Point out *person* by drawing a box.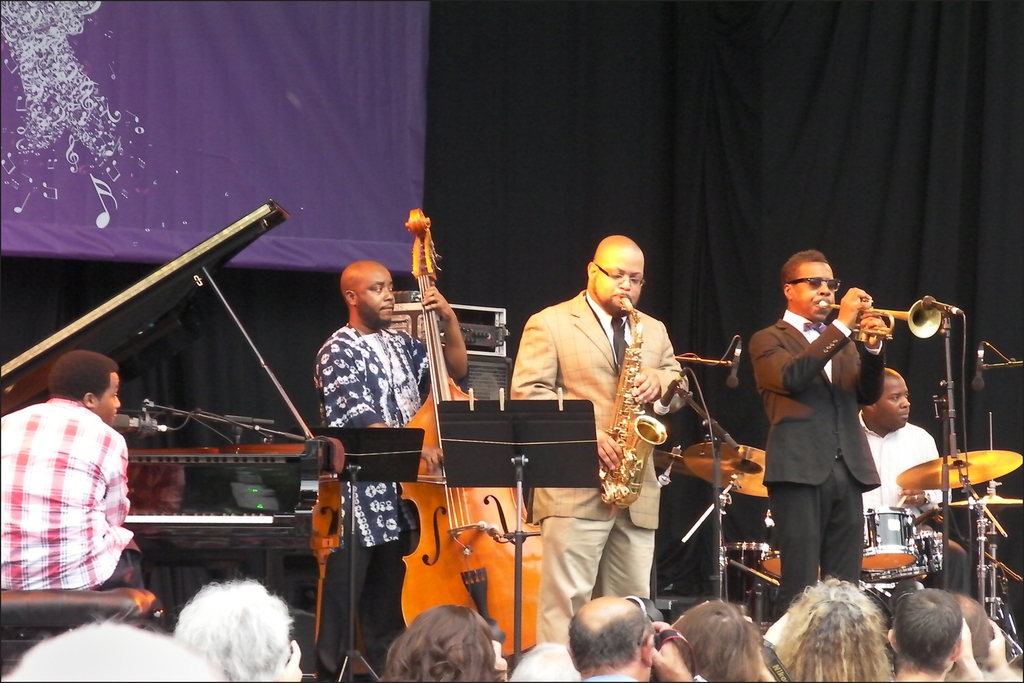
385 604 512 682.
